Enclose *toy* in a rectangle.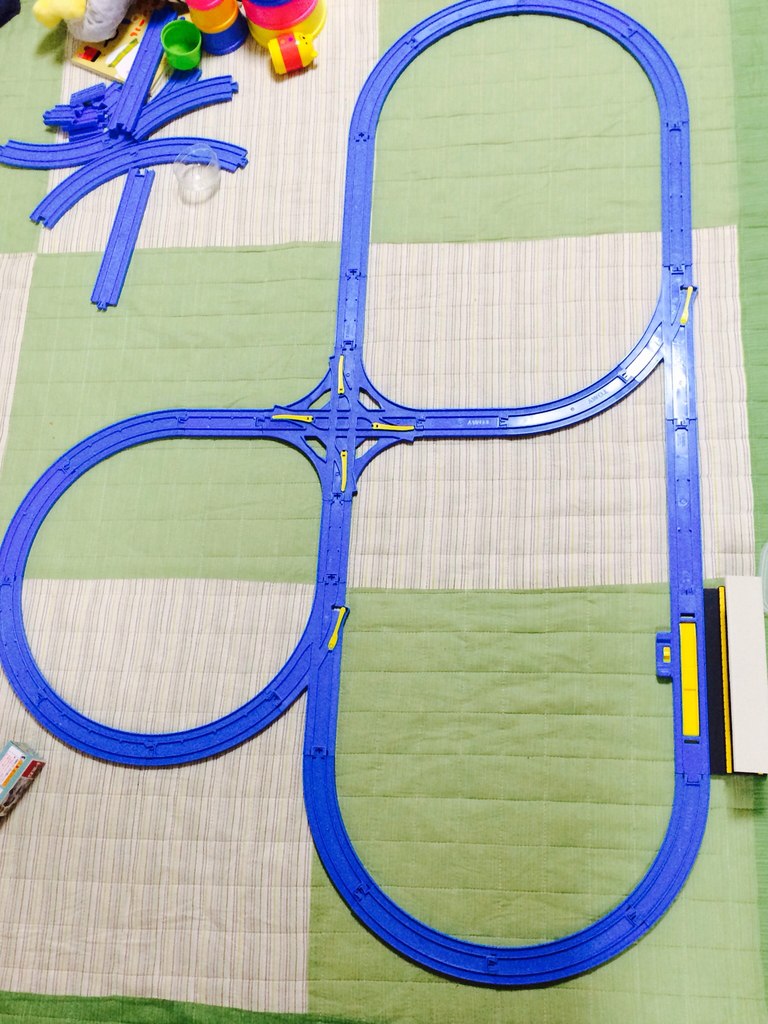
{"x1": 3, "y1": 91, "x2": 753, "y2": 984}.
